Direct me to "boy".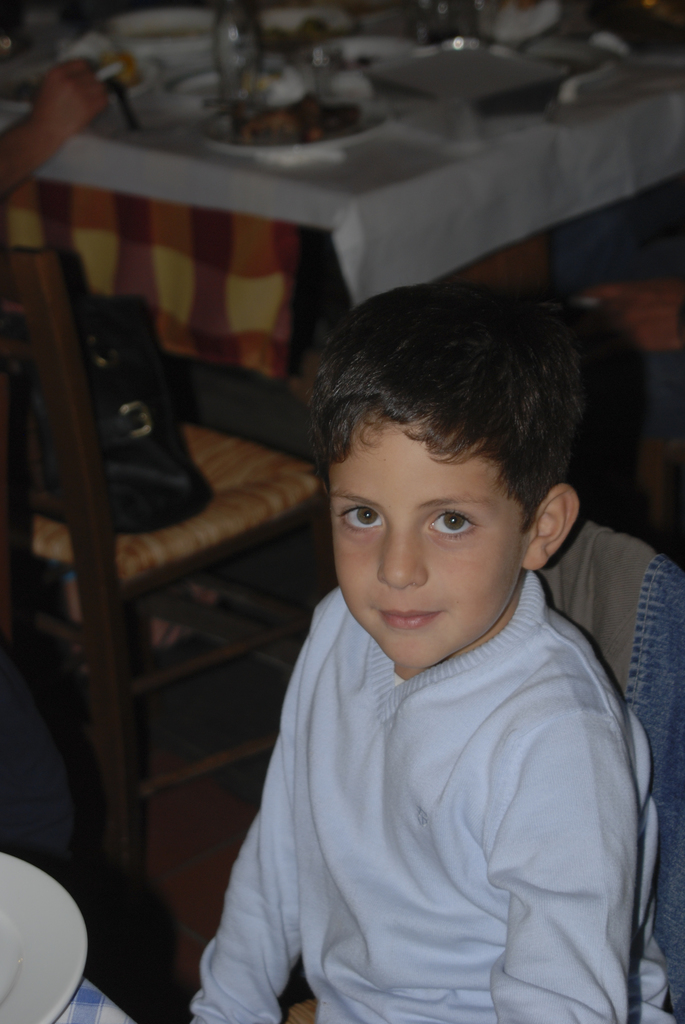
Direction: {"x1": 187, "y1": 273, "x2": 650, "y2": 1019}.
